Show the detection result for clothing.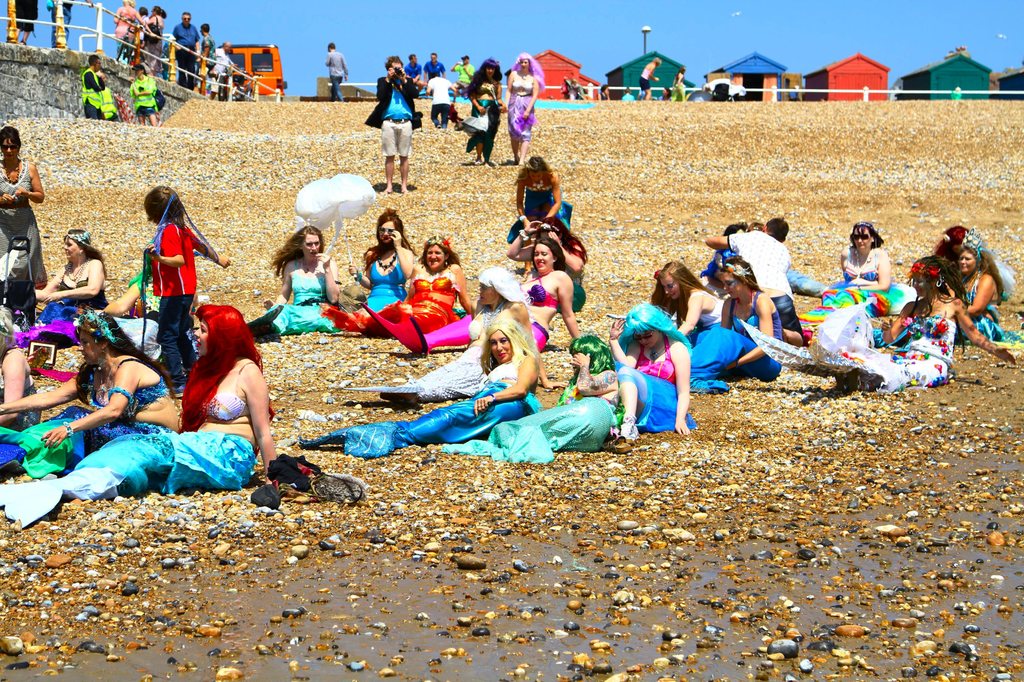
127 73 157 115.
